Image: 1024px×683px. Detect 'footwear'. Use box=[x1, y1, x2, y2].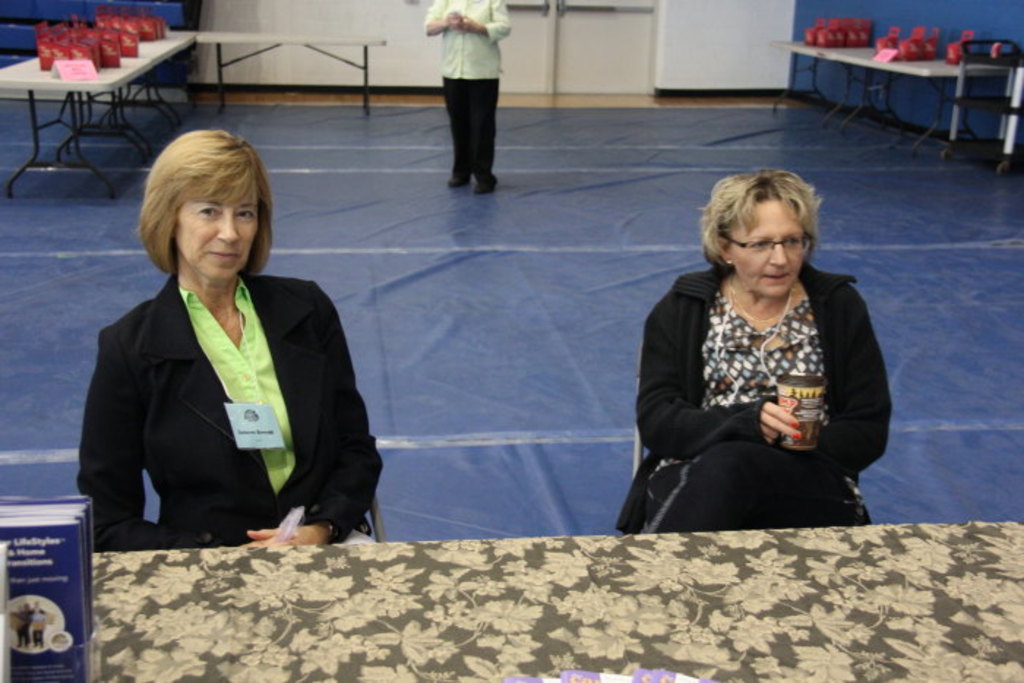
box=[475, 176, 499, 190].
